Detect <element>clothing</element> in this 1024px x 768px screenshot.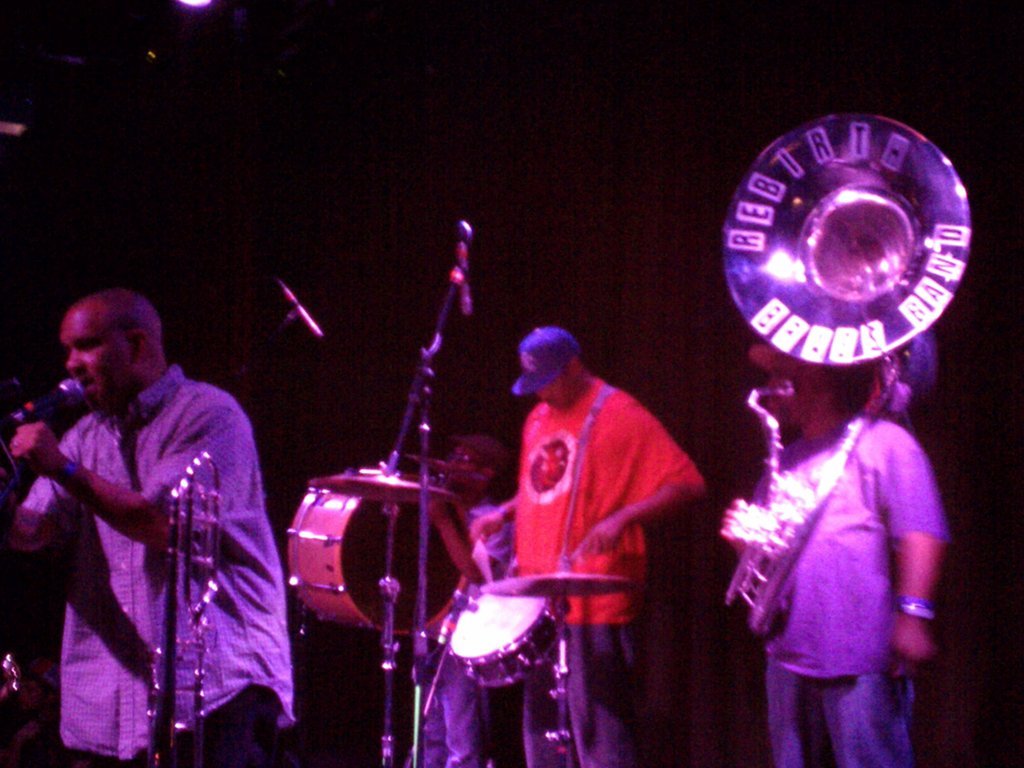
Detection: [507, 369, 695, 764].
